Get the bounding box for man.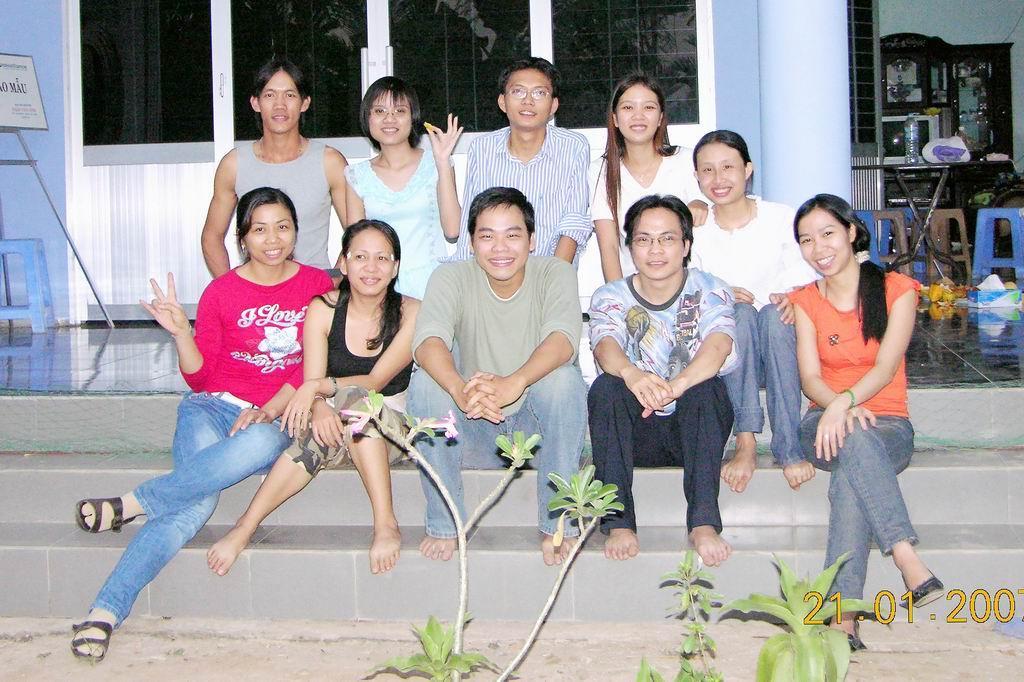
195/59/364/285.
